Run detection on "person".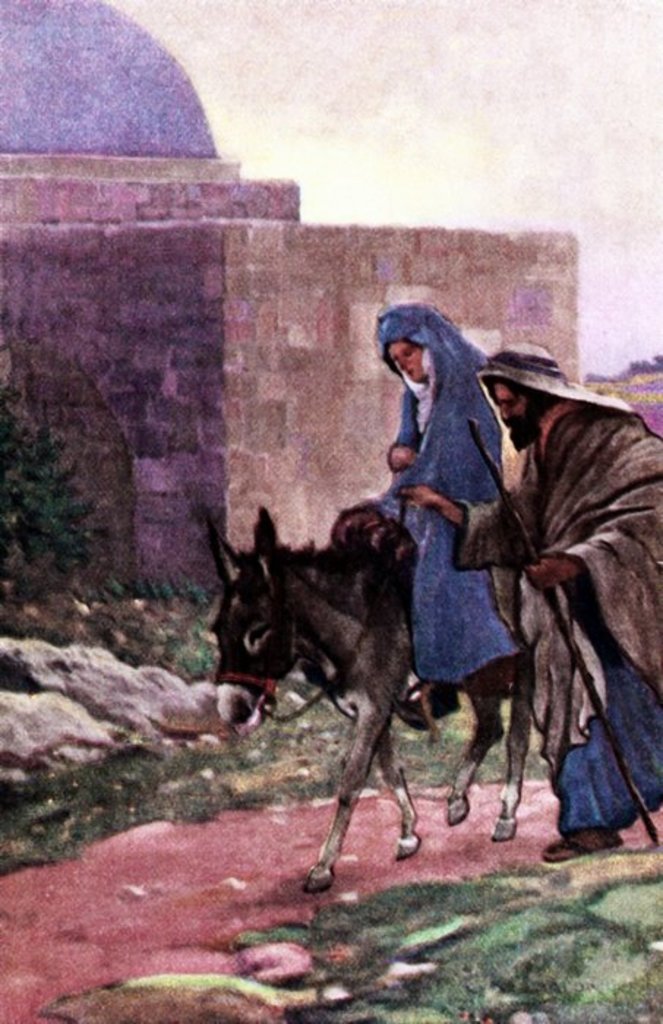
Result: BBox(363, 288, 508, 711).
